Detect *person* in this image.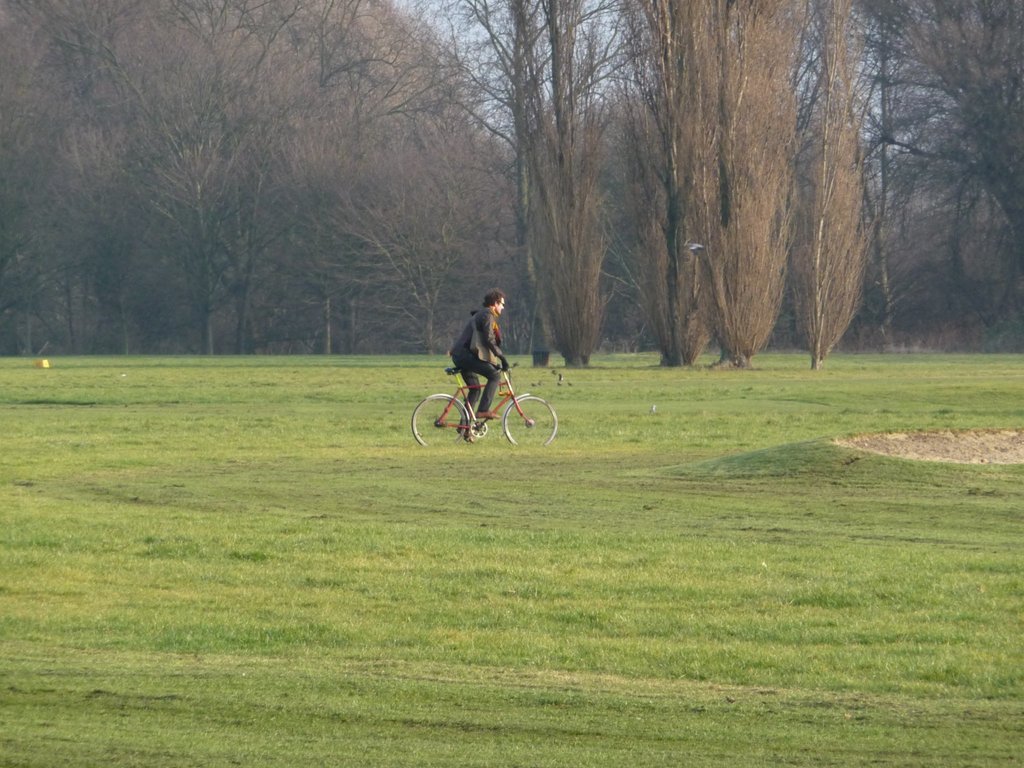
Detection: locate(445, 291, 518, 447).
